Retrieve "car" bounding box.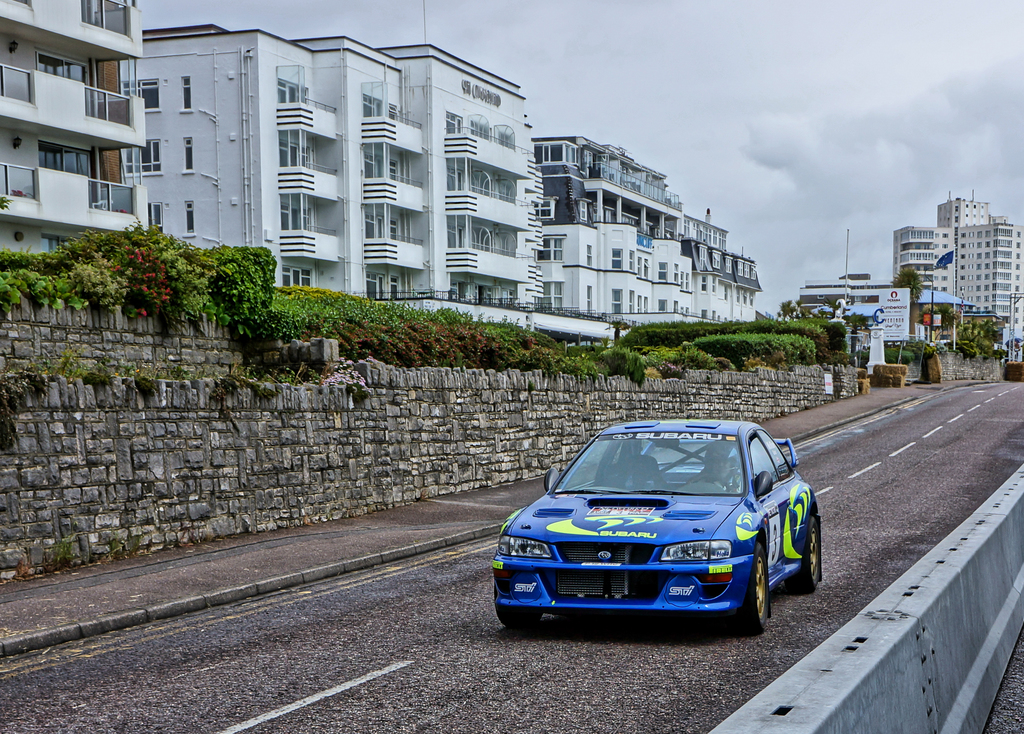
Bounding box: <box>493,422,813,646</box>.
